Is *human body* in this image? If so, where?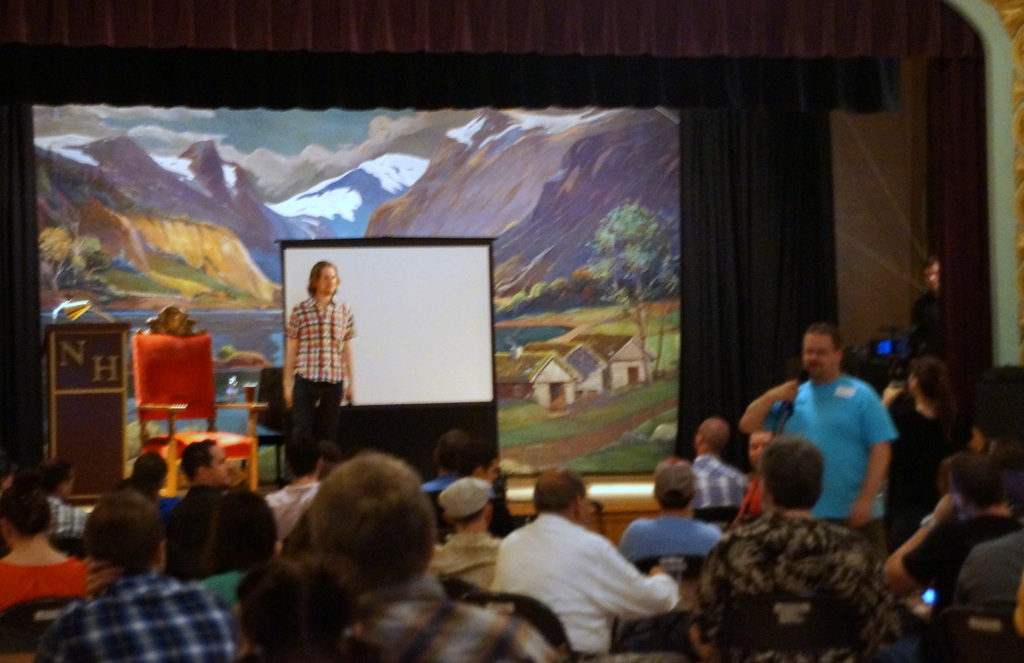
Yes, at left=279, top=257, right=353, bottom=476.
